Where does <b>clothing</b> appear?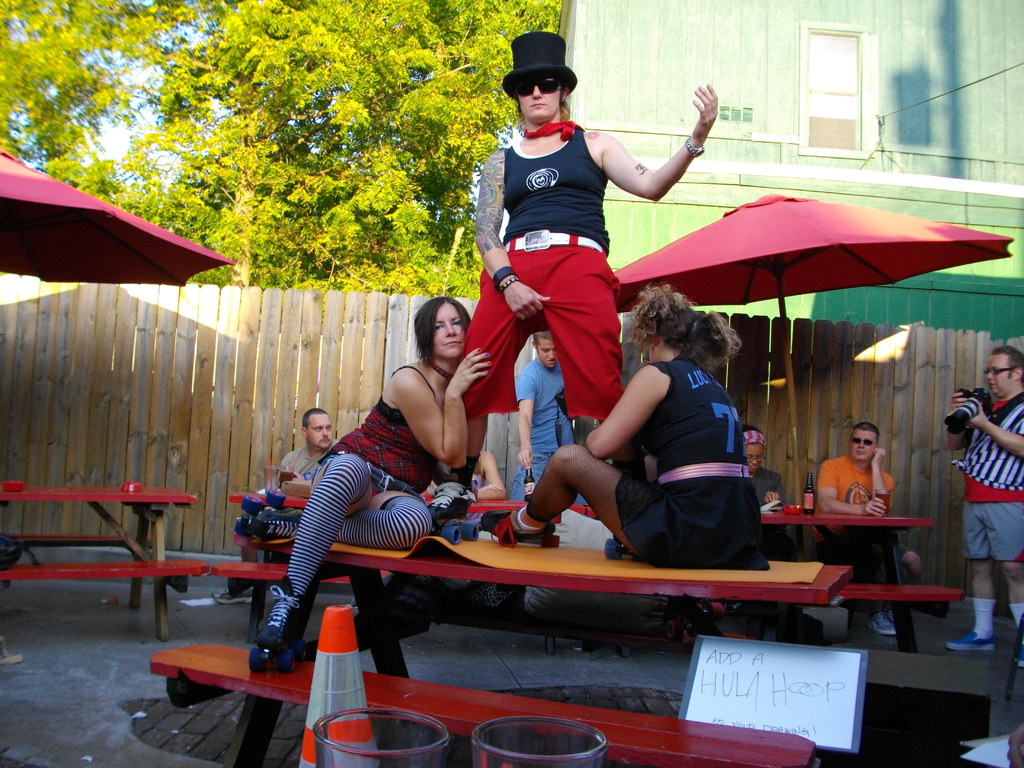
Appears at {"left": 454, "top": 109, "right": 623, "bottom": 419}.
